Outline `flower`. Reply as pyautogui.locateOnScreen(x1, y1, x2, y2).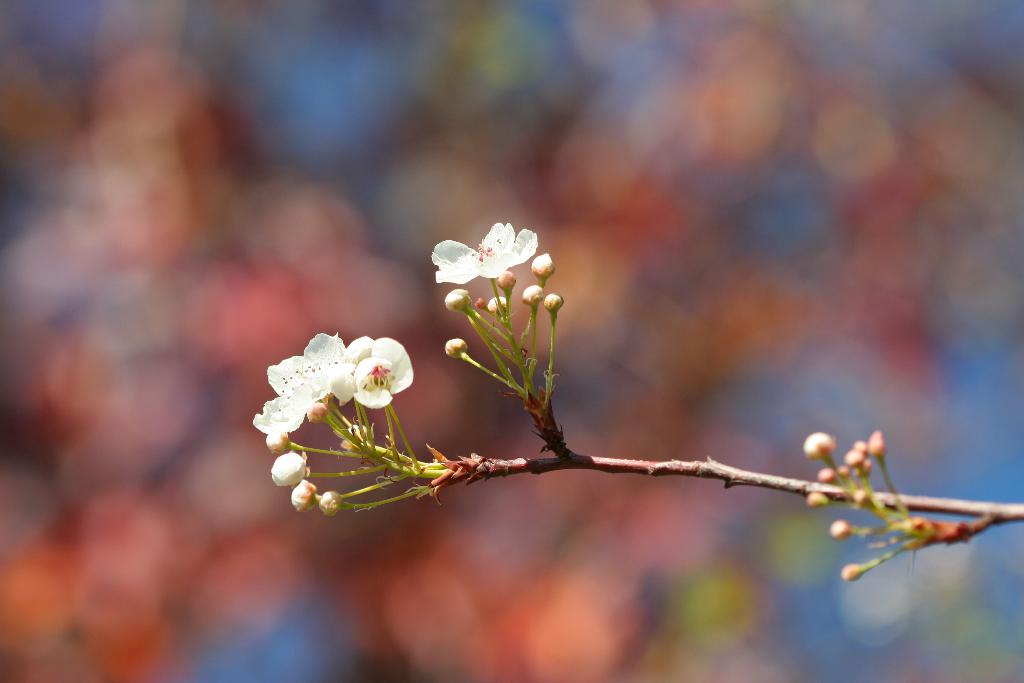
pyautogui.locateOnScreen(801, 433, 839, 462).
